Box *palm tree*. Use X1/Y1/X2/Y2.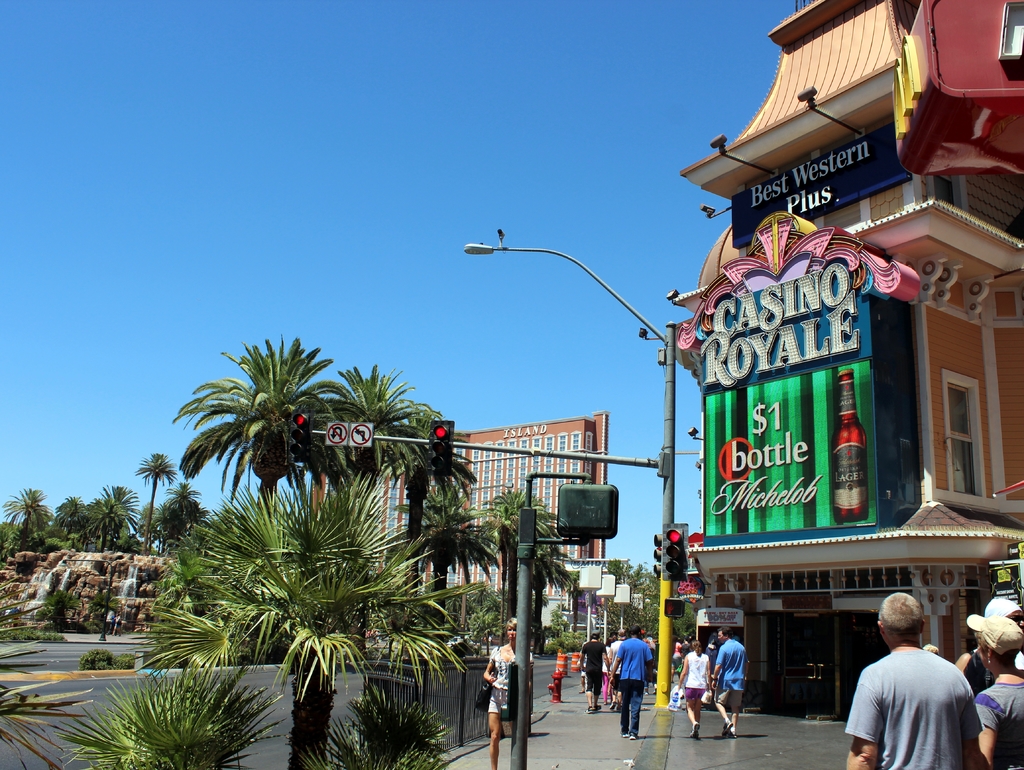
6/495/35/539.
